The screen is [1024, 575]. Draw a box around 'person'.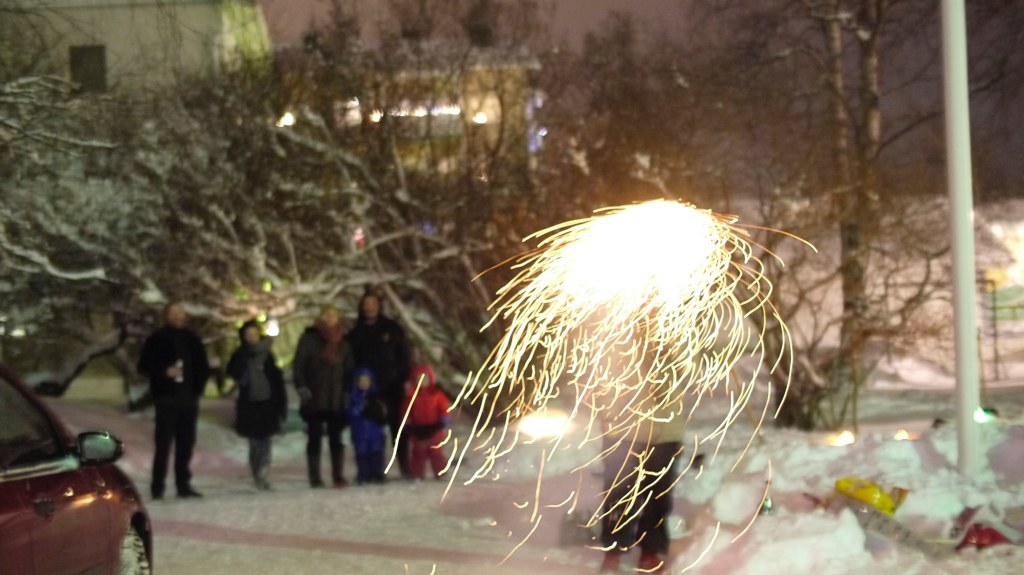
l=123, t=311, r=202, b=496.
